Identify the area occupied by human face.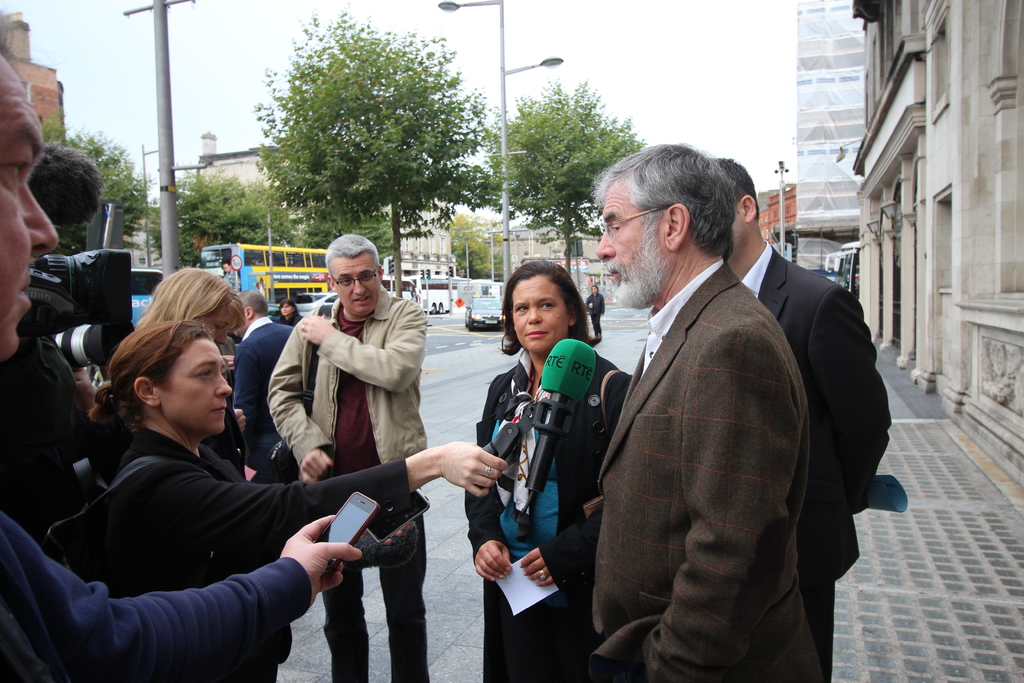
Area: l=599, t=195, r=650, b=306.
